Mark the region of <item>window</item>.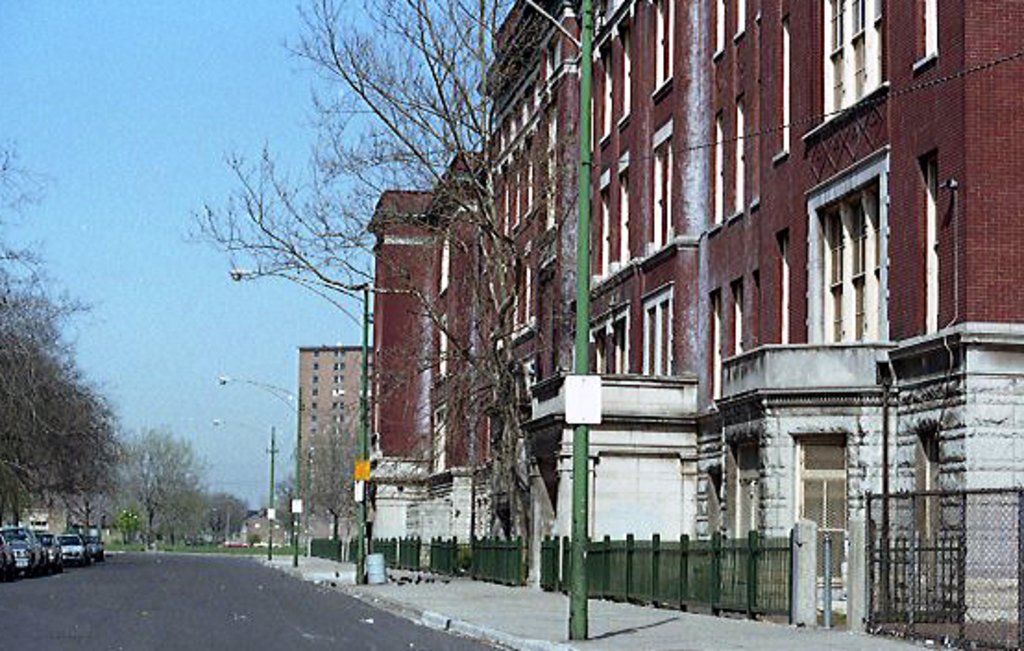
Region: detection(638, 283, 675, 375).
